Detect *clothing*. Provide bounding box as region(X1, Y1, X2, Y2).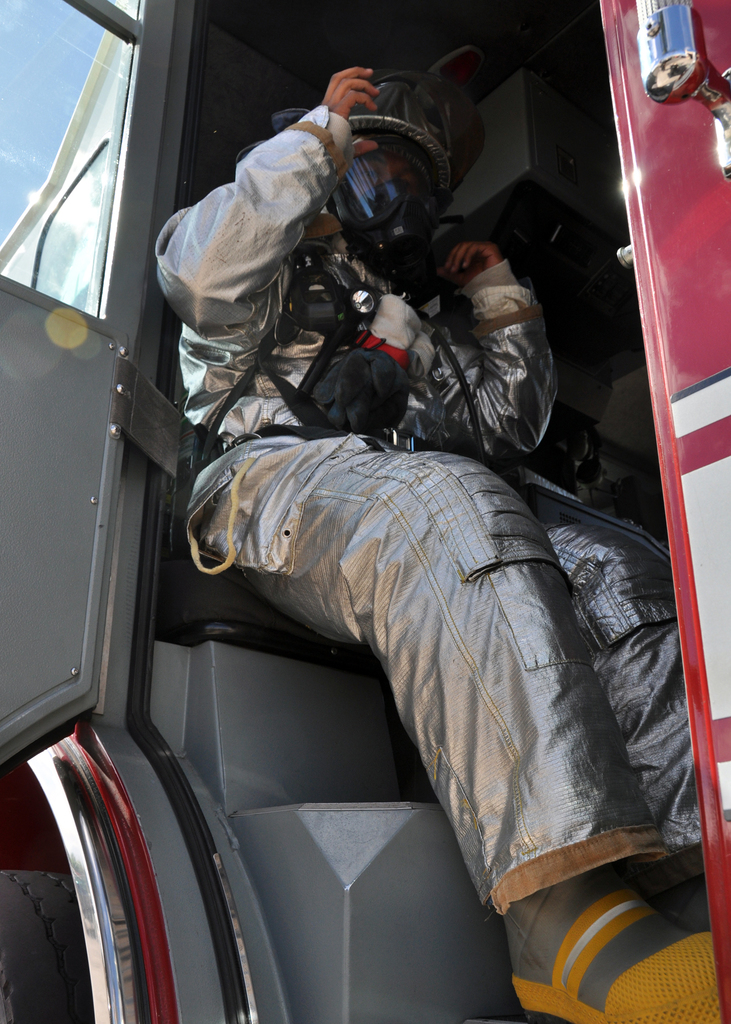
region(146, 108, 723, 953).
